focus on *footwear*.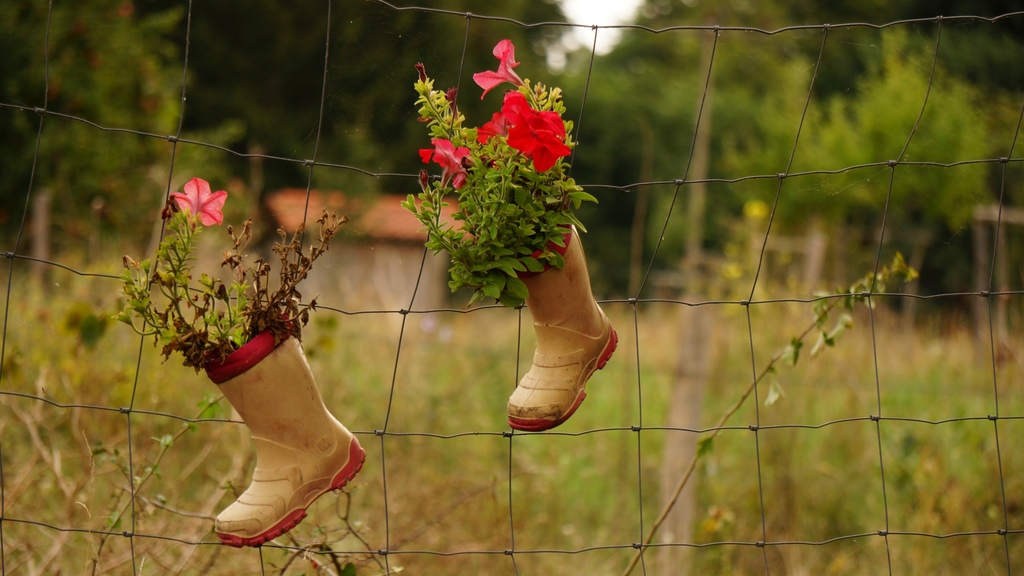
Focused at Rect(495, 250, 616, 436).
